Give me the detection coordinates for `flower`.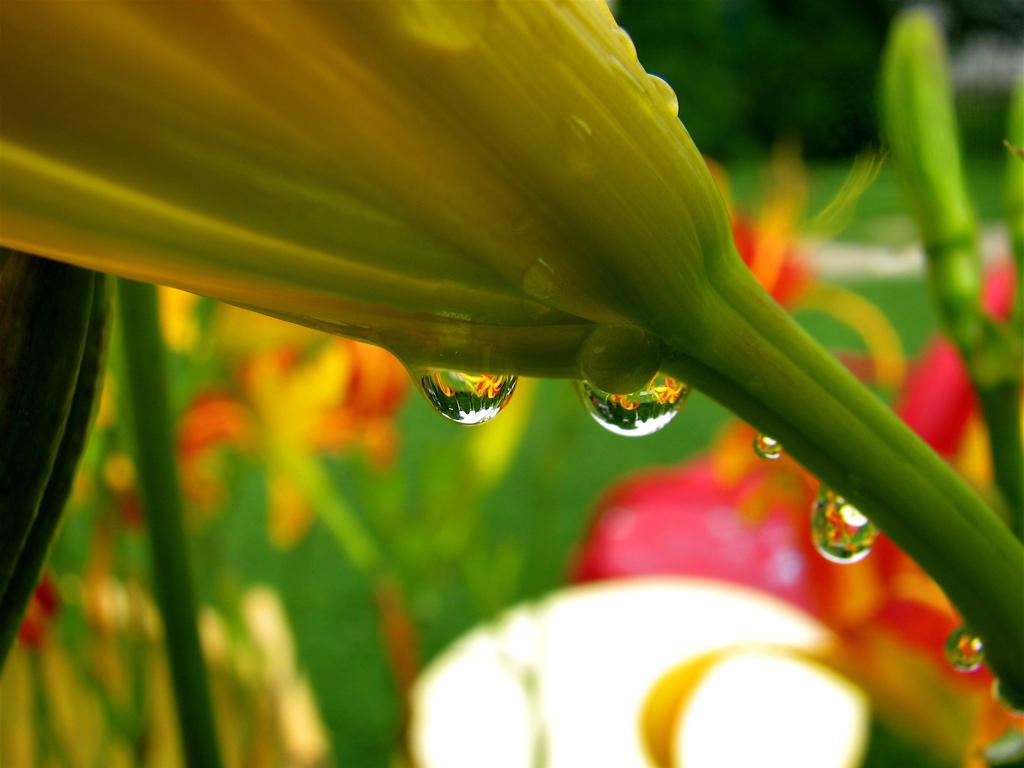
559/317/1004/766.
